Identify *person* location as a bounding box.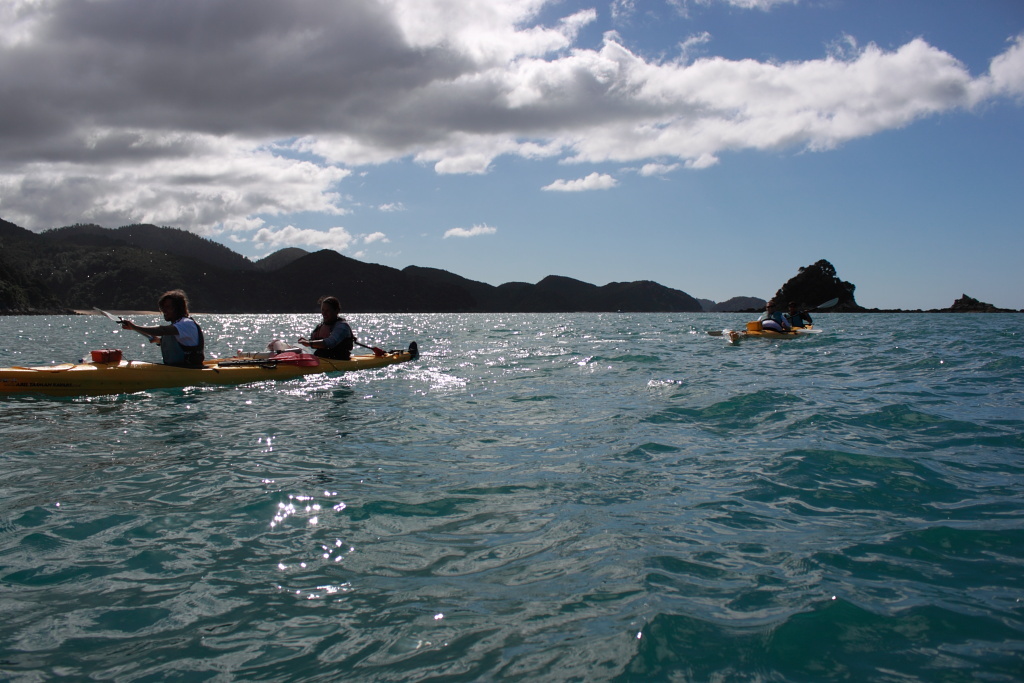
region(130, 297, 202, 367).
